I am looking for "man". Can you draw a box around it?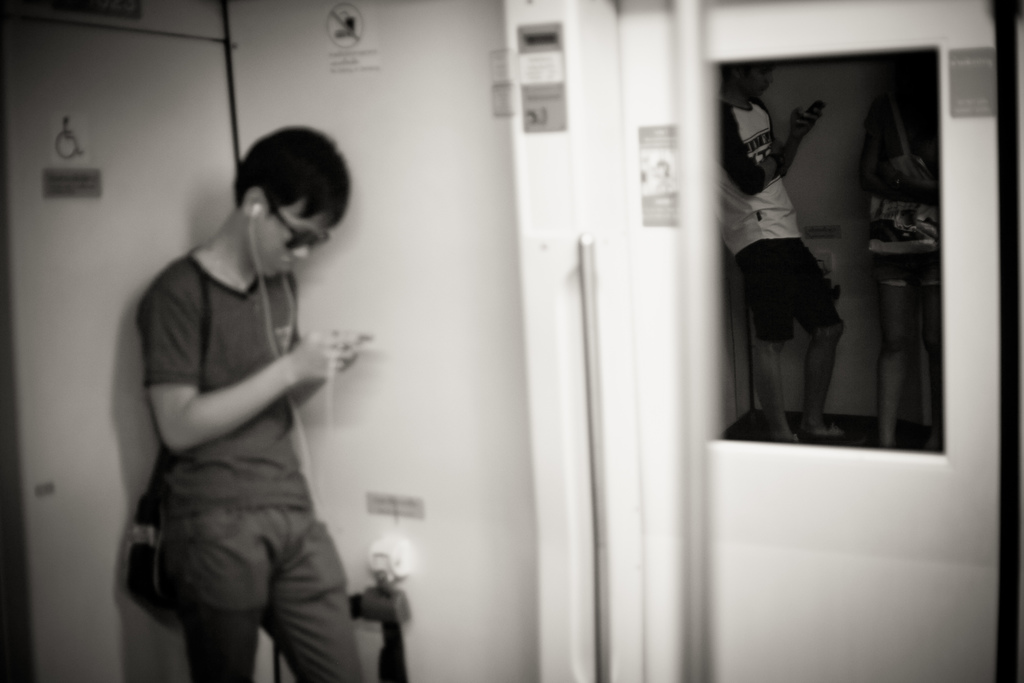
Sure, the bounding box is (left=721, top=58, right=858, bottom=440).
